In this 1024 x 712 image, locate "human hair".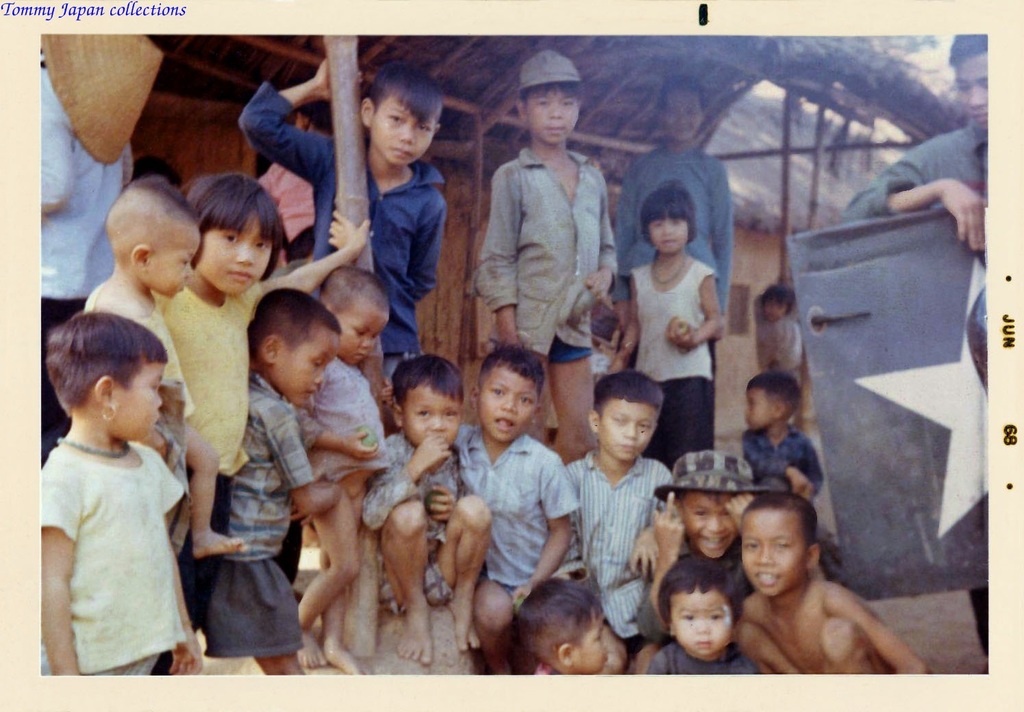
Bounding box: (x1=510, y1=576, x2=605, y2=668).
